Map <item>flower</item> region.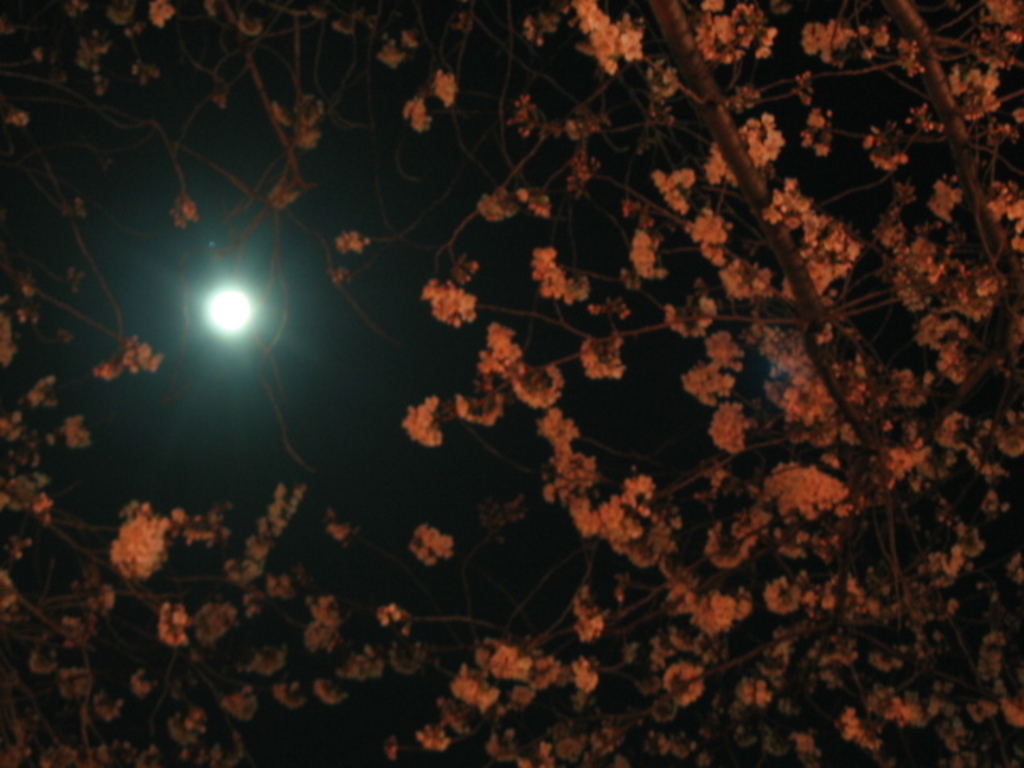
Mapped to x1=685, y1=211, x2=757, y2=293.
